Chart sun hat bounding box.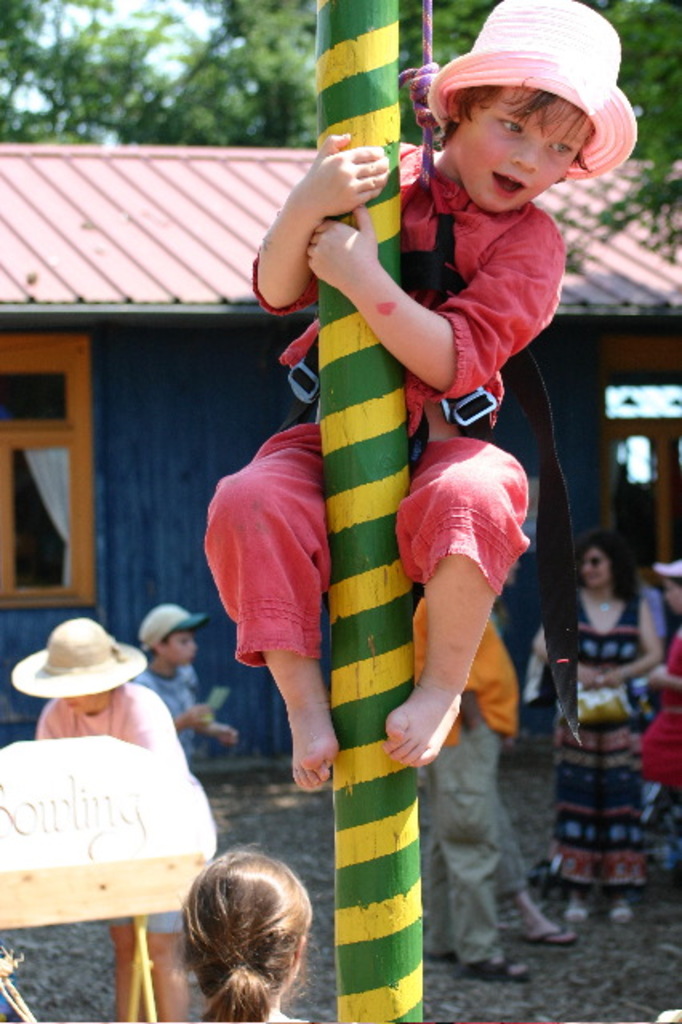
Charted: box=[138, 605, 213, 645].
